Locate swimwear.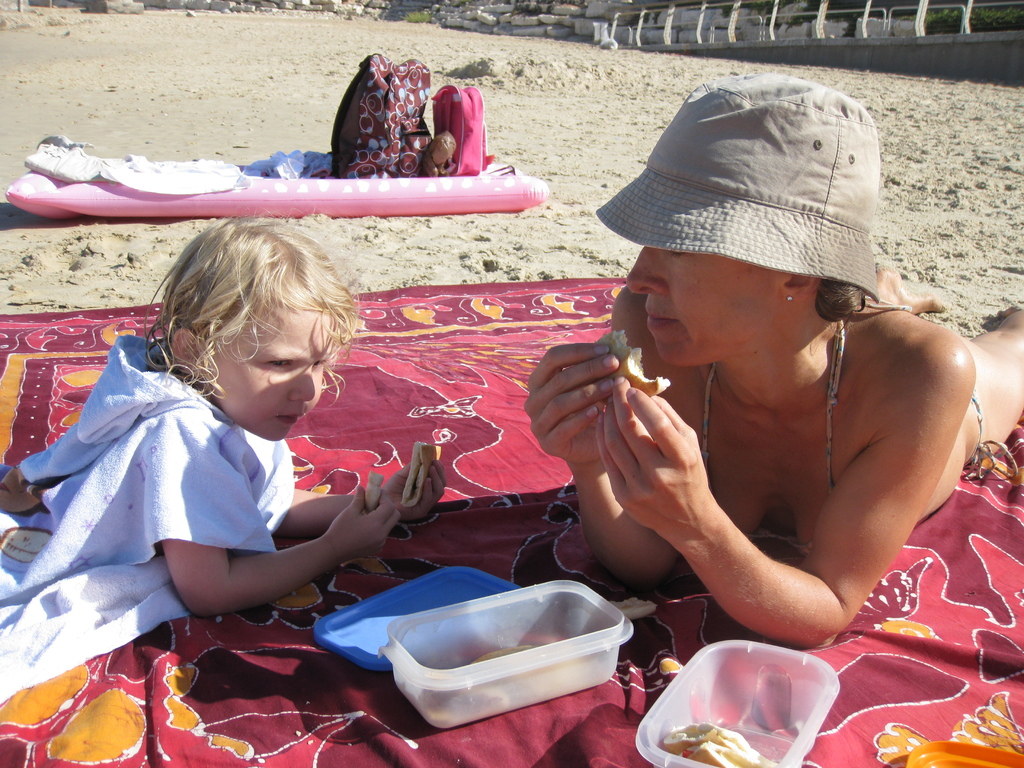
Bounding box: <bbox>702, 310, 840, 561</bbox>.
